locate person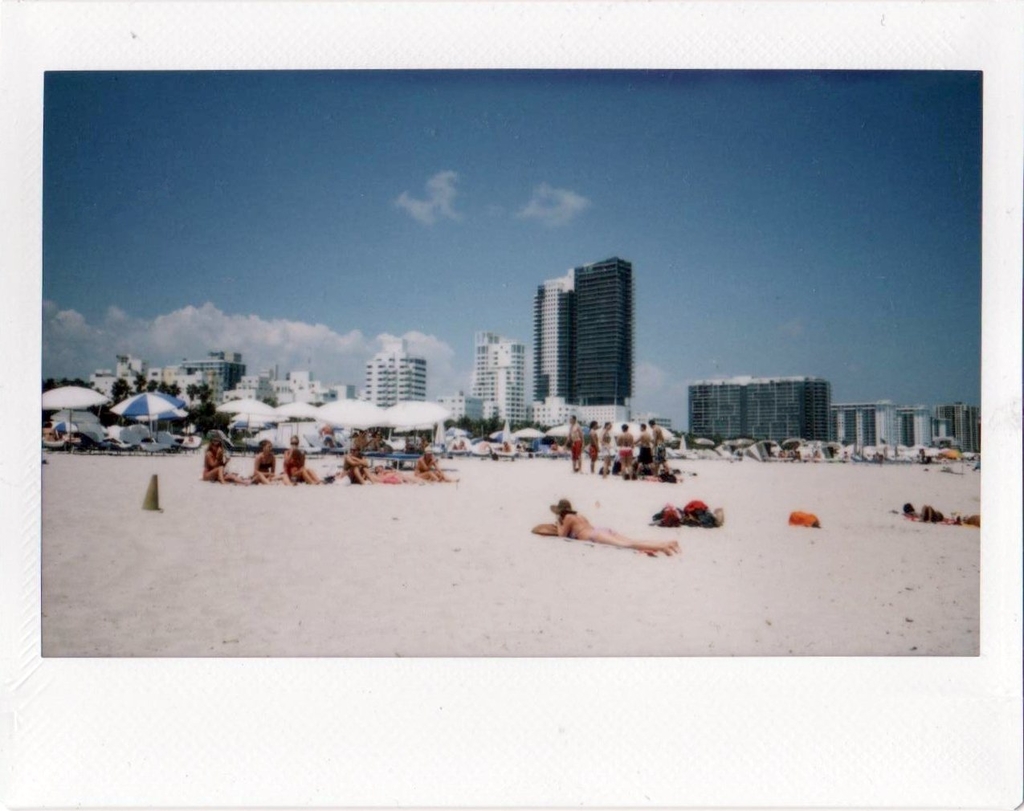
<region>205, 435, 250, 487</region>
